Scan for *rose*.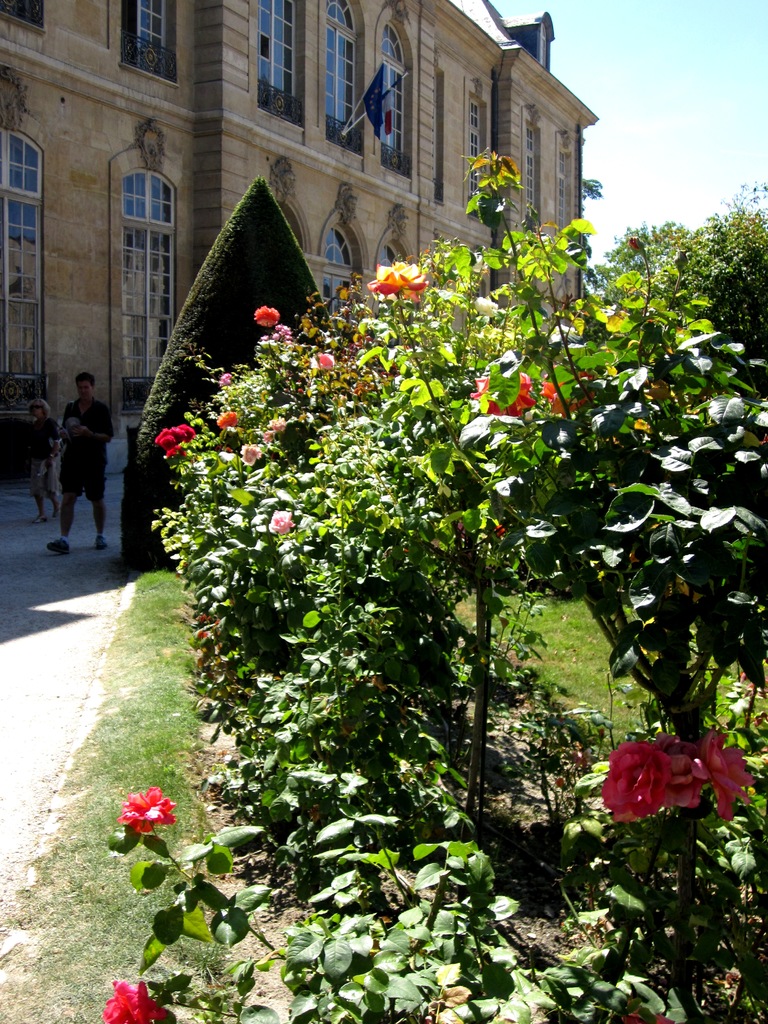
Scan result: [653, 738, 707, 812].
